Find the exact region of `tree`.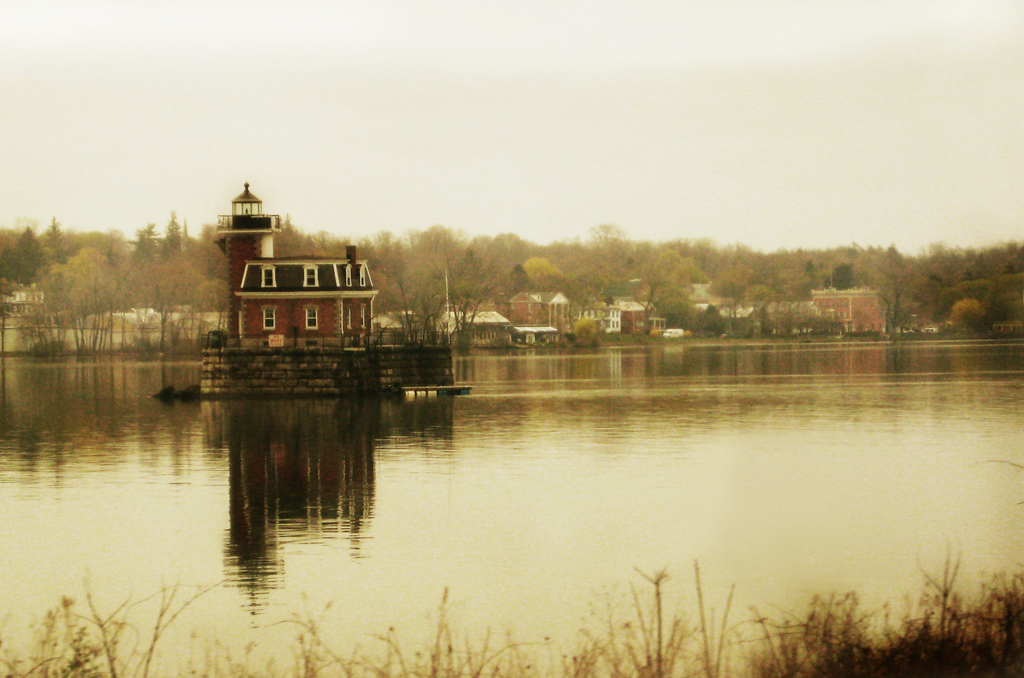
Exact region: select_region(61, 238, 111, 360).
